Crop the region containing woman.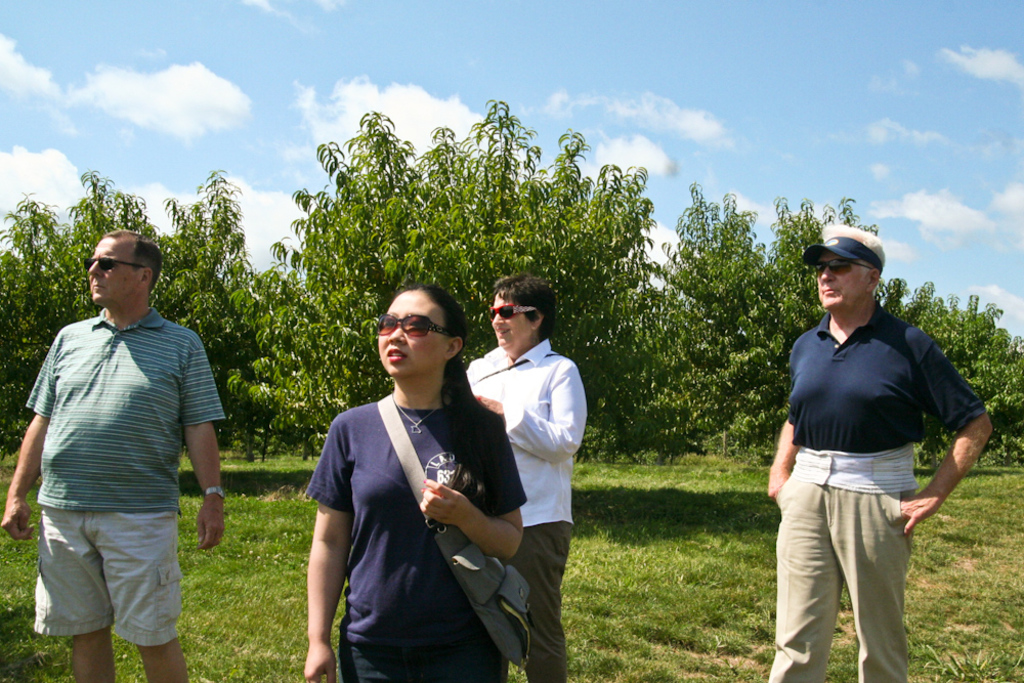
Crop region: (462, 281, 587, 682).
